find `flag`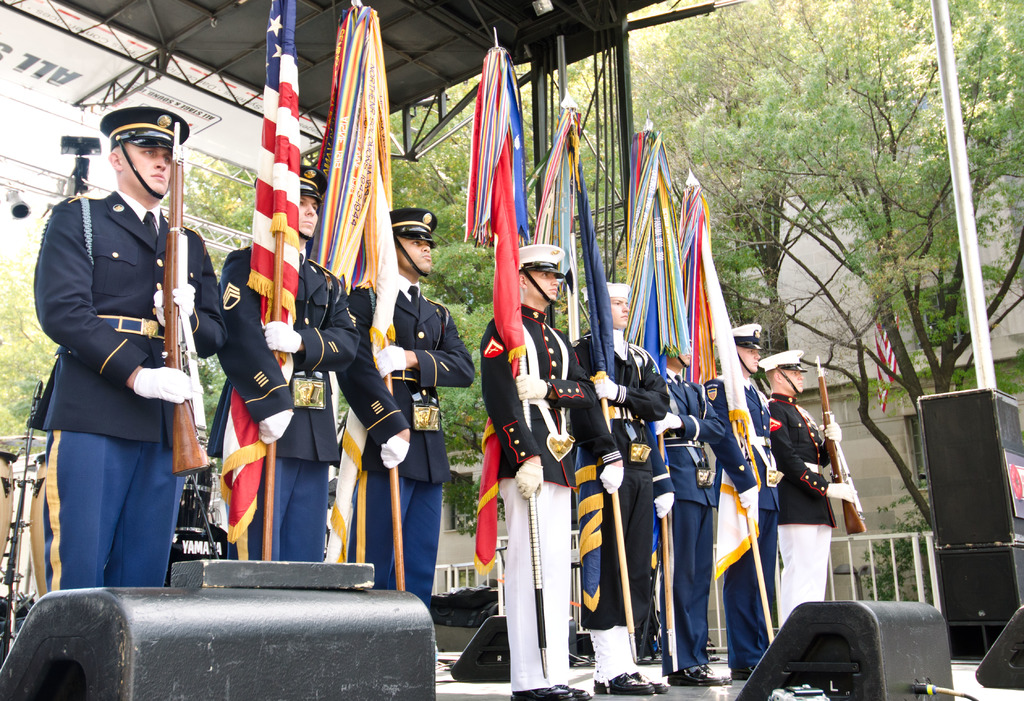
(left=878, top=302, right=902, bottom=410)
